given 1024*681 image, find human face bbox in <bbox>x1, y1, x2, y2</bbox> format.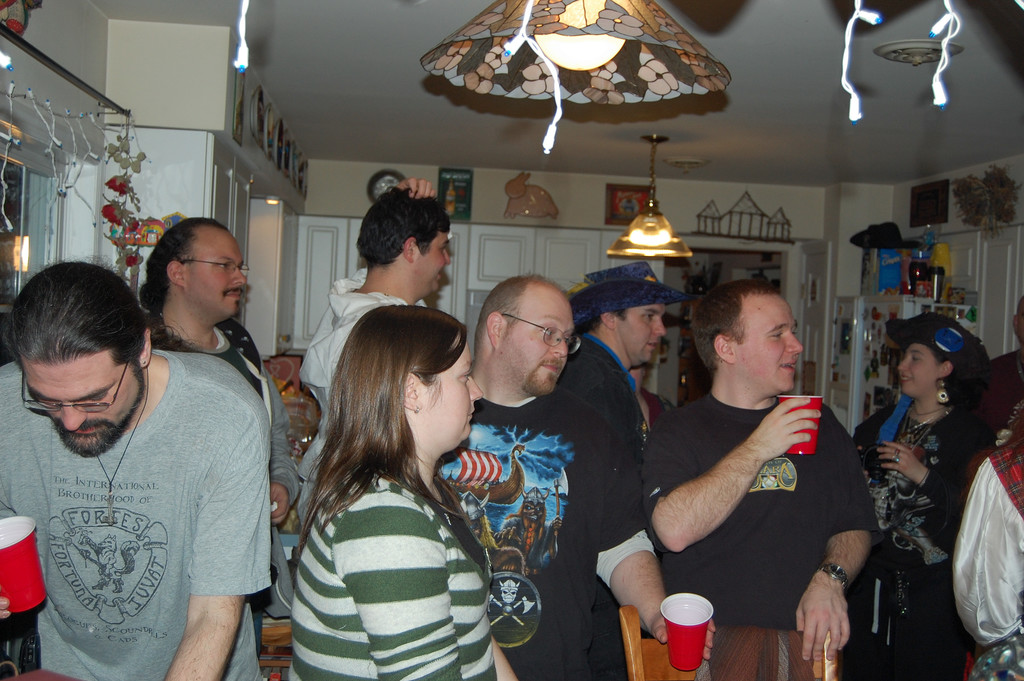
<bbox>621, 302, 672, 361</bbox>.
